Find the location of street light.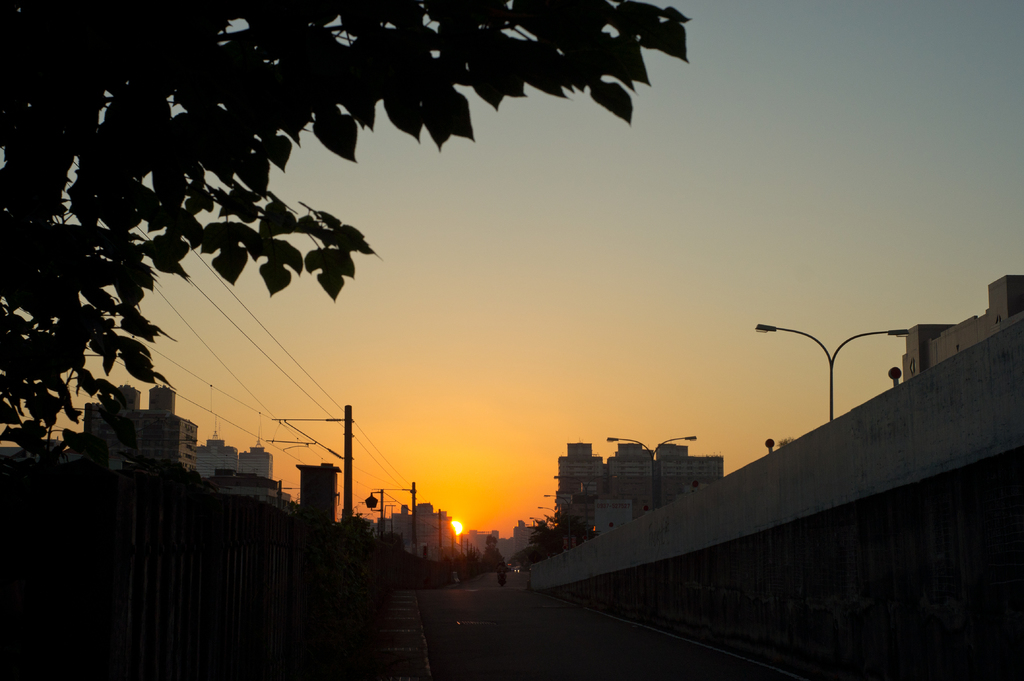
Location: (x1=550, y1=474, x2=619, y2=540).
